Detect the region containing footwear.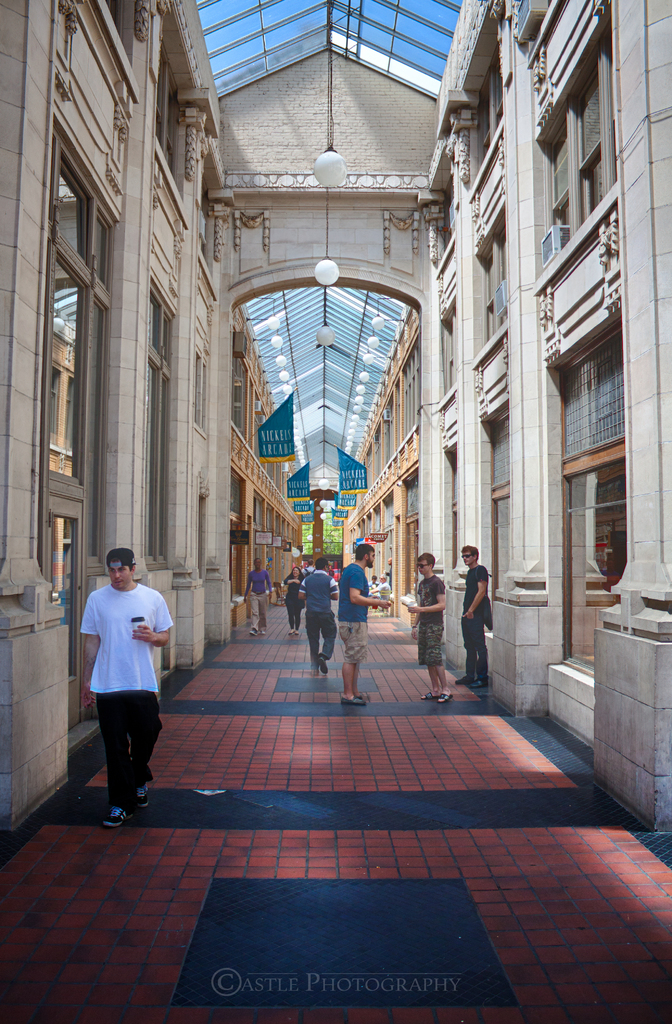
locate(438, 692, 451, 705).
